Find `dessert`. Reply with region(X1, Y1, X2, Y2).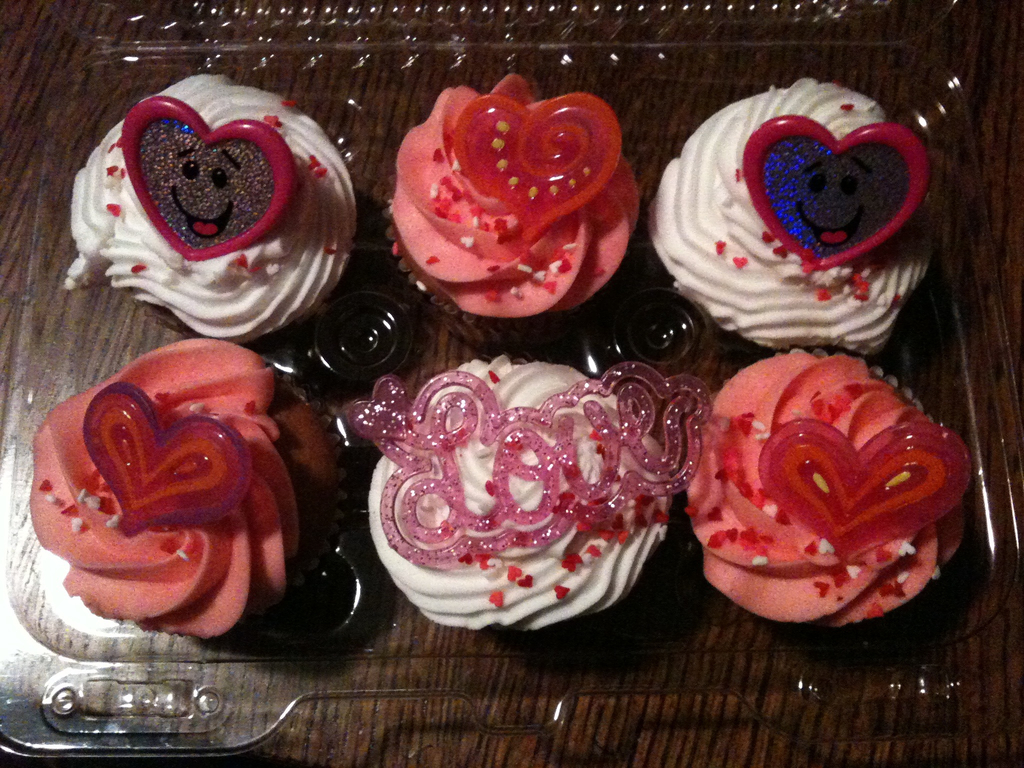
region(666, 101, 938, 375).
